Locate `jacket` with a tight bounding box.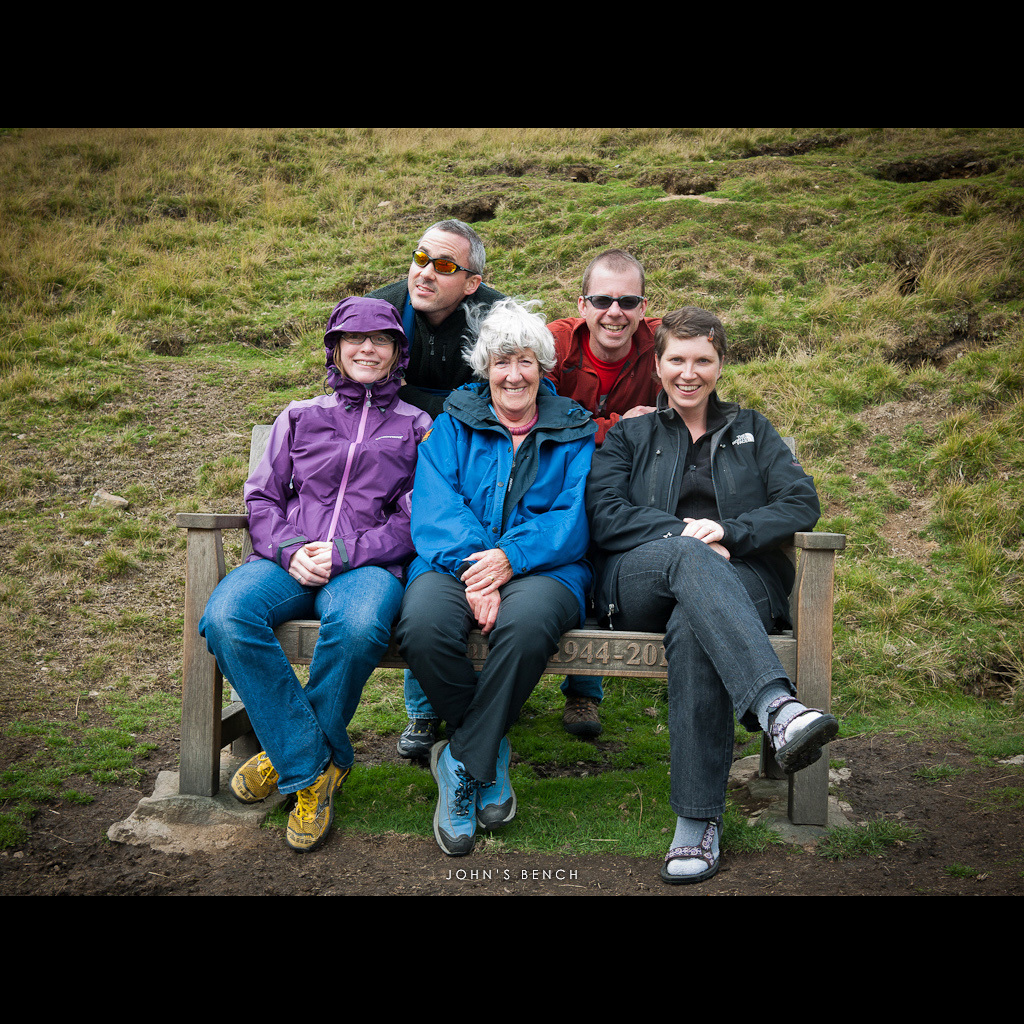
(403,377,598,614).
